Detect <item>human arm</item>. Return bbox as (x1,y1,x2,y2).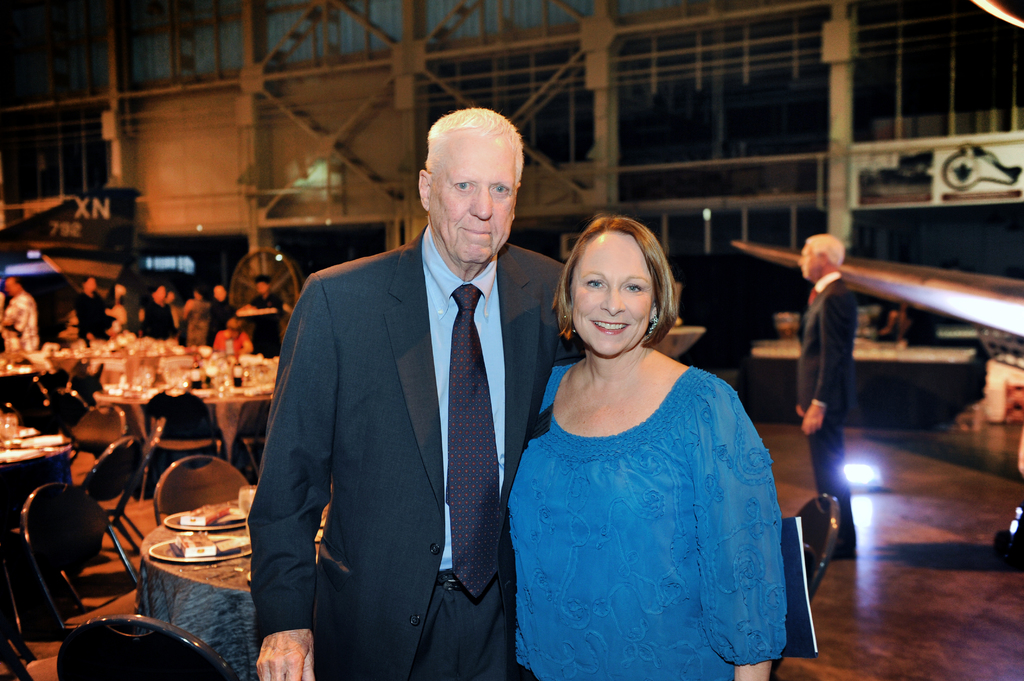
(0,293,27,337).
